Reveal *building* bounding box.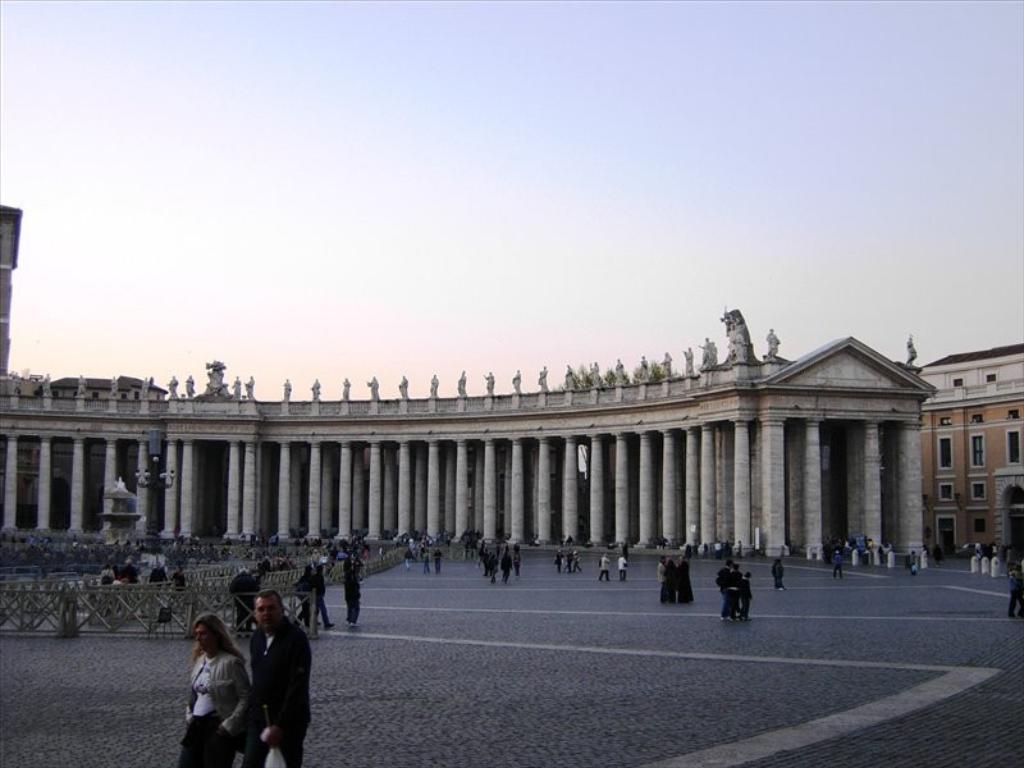
Revealed: {"x1": 0, "y1": 205, "x2": 20, "y2": 375}.
